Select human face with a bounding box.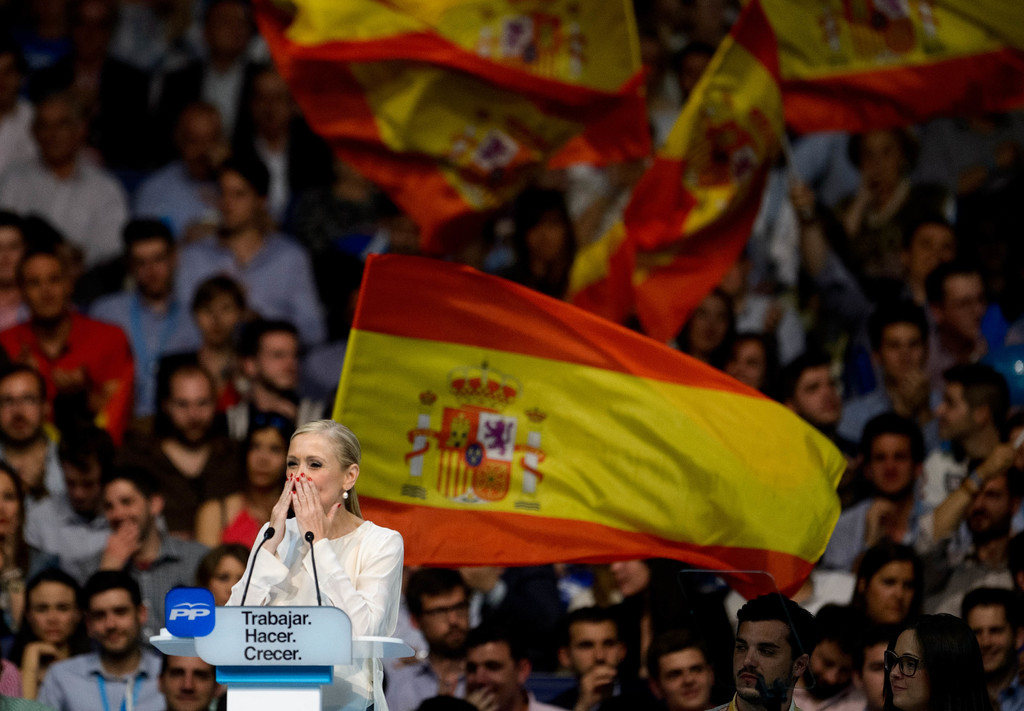
rect(463, 643, 520, 708).
